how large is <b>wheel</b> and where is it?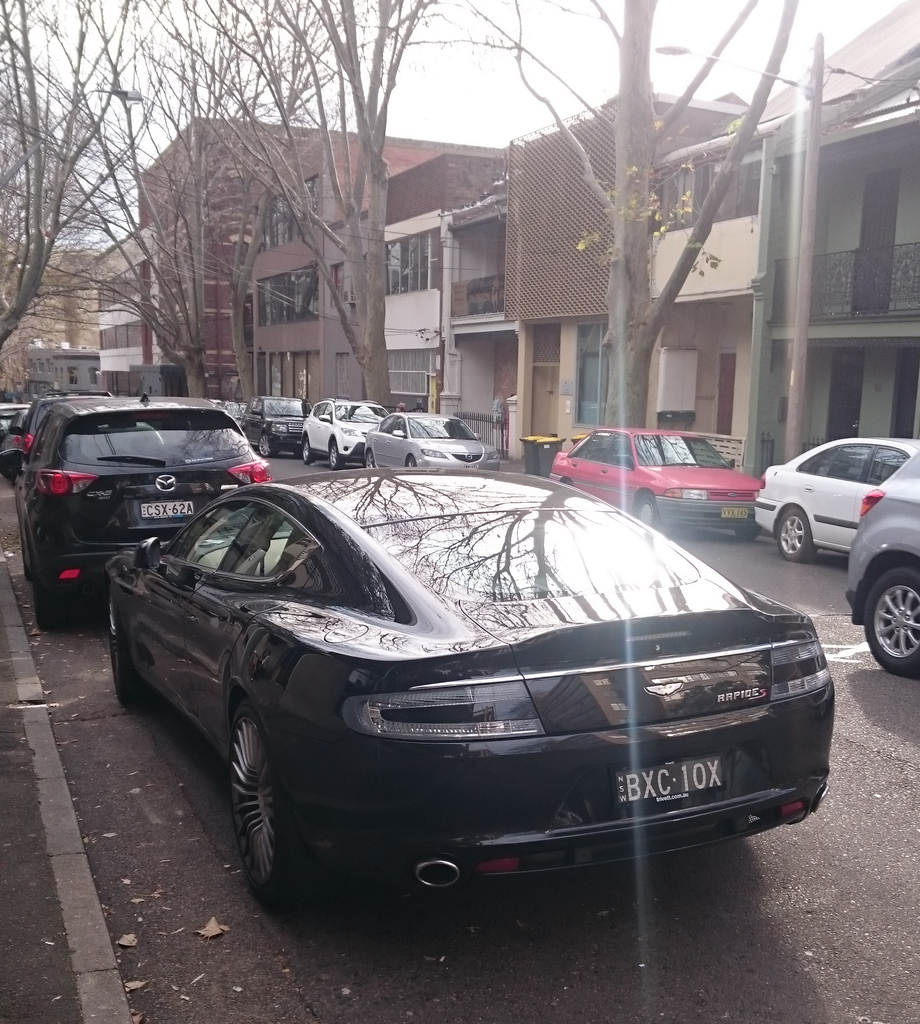
Bounding box: (x1=397, y1=451, x2=418, y2=472).
